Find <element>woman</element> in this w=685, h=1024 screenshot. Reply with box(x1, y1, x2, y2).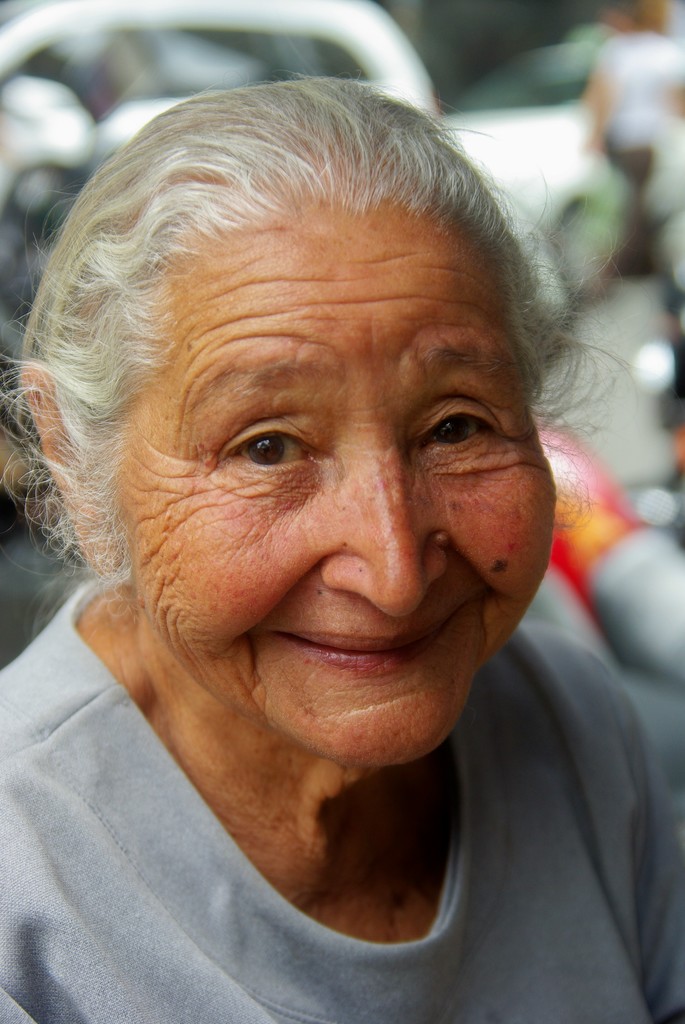
box(0, 43, 654, 978).
